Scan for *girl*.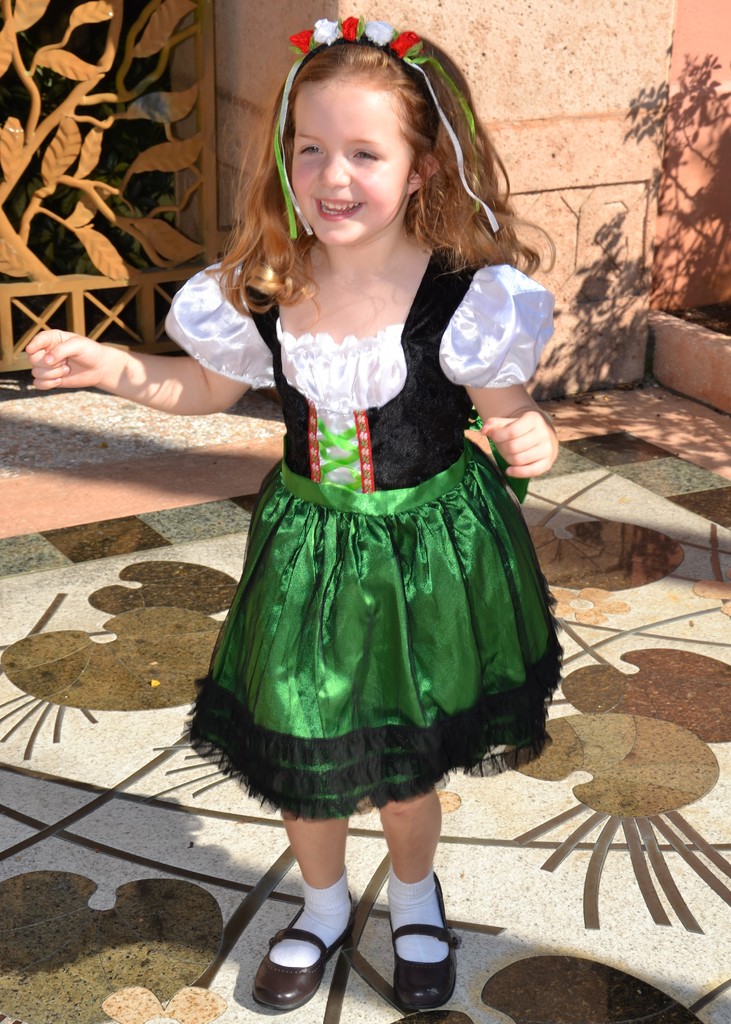
Scan result: [left=22, top=1, right=559, bottom=1012].
